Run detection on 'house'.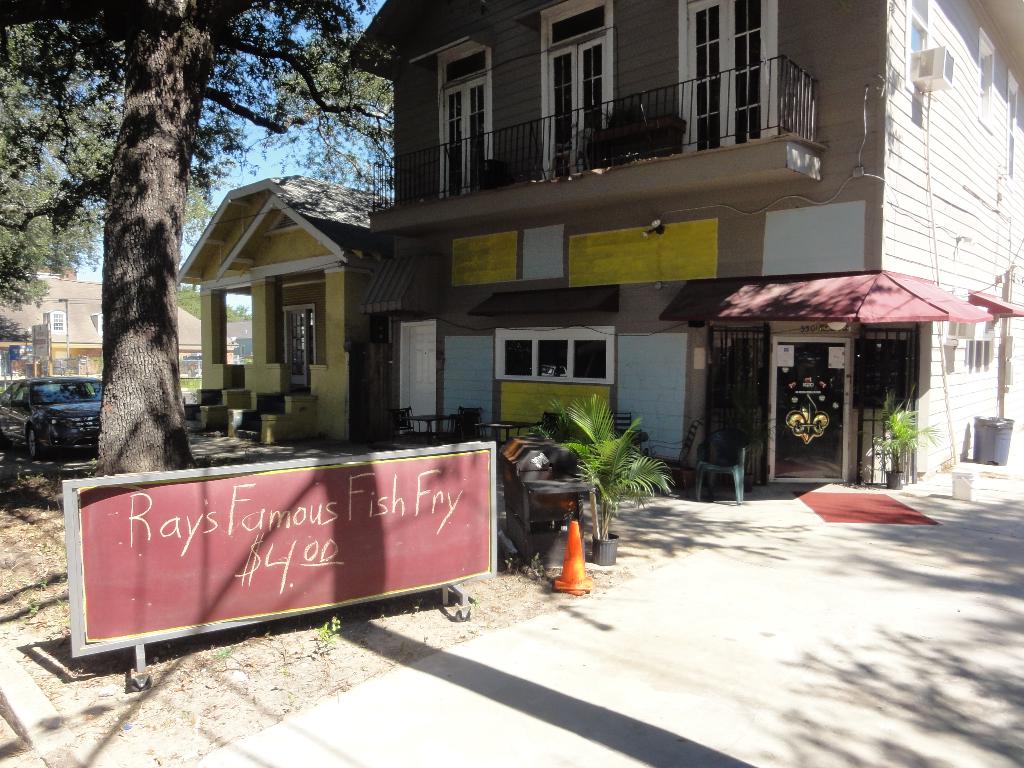
Result: detection(1, 265, 237, 396).
